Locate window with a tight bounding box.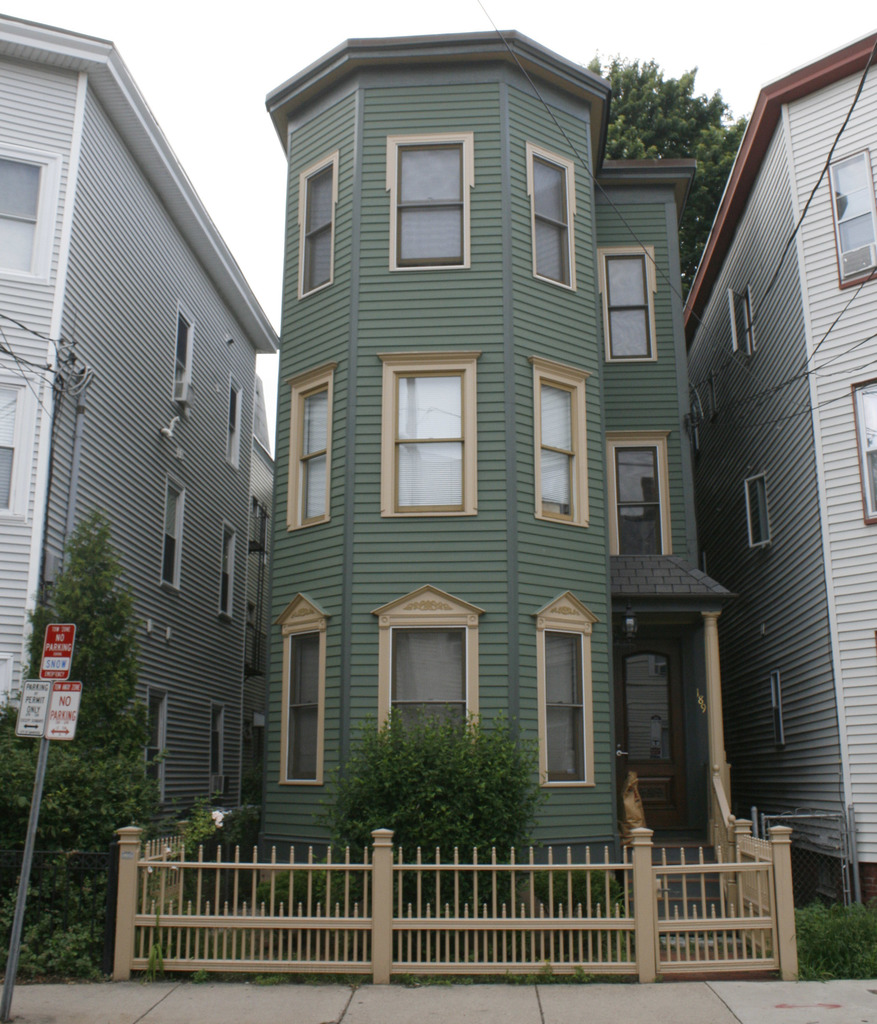
739,470,772,547.
